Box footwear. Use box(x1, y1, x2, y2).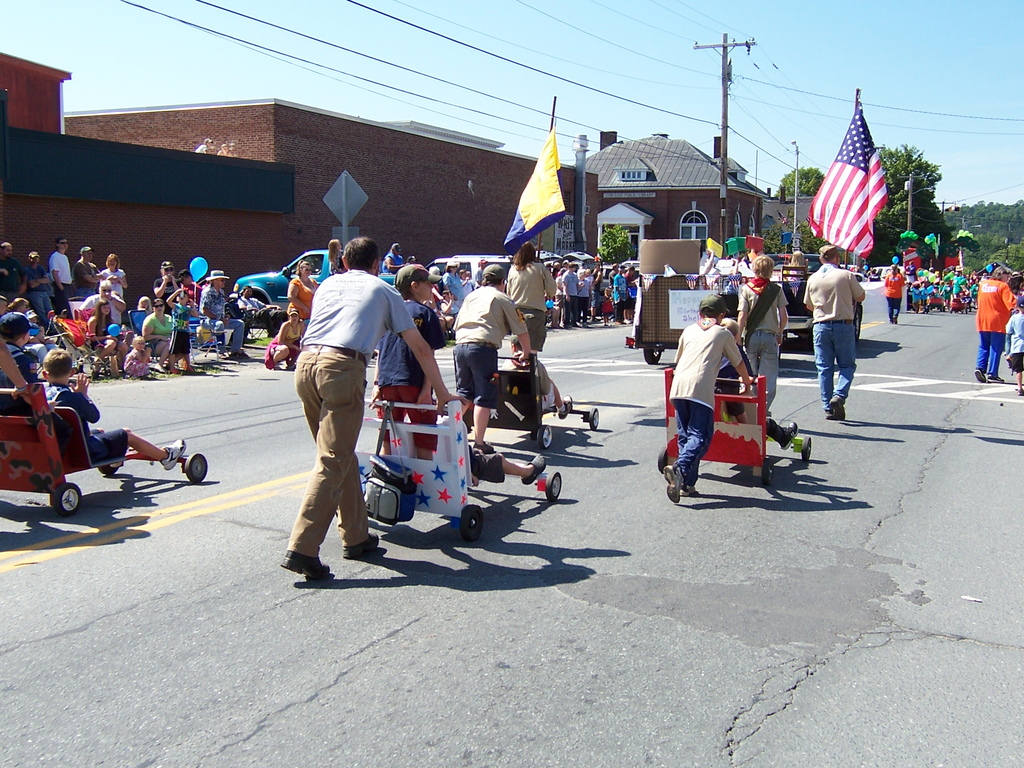
box(977, 369, 985, 384).
